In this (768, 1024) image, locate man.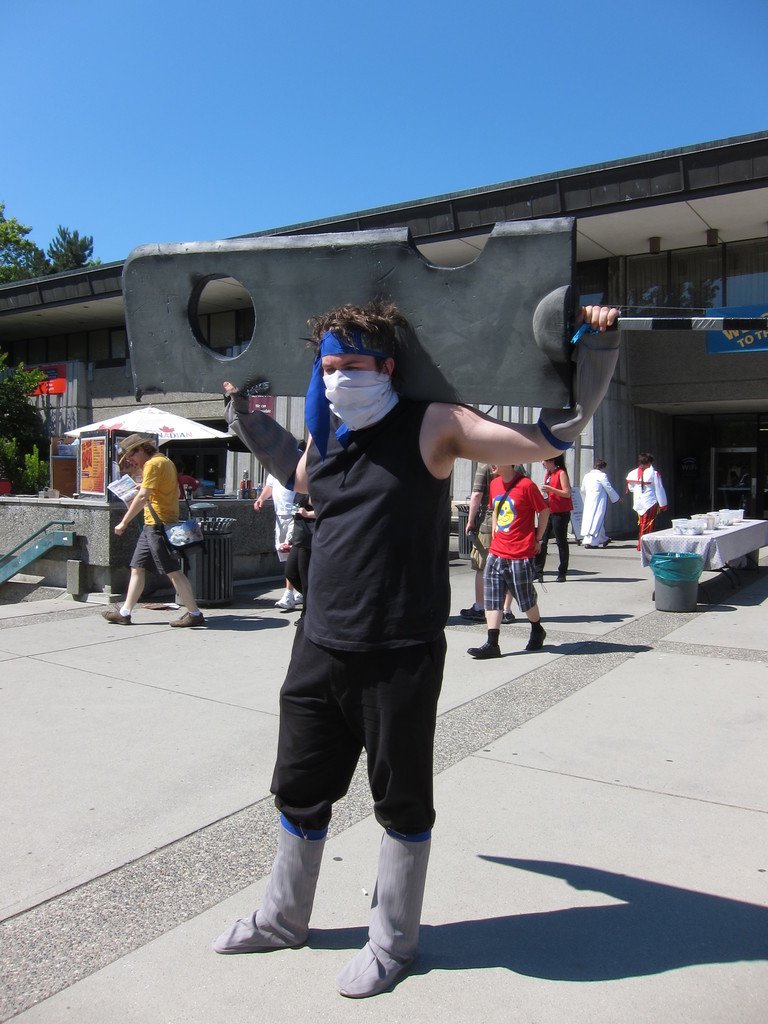
Bounding box: 104 431 207 624.
